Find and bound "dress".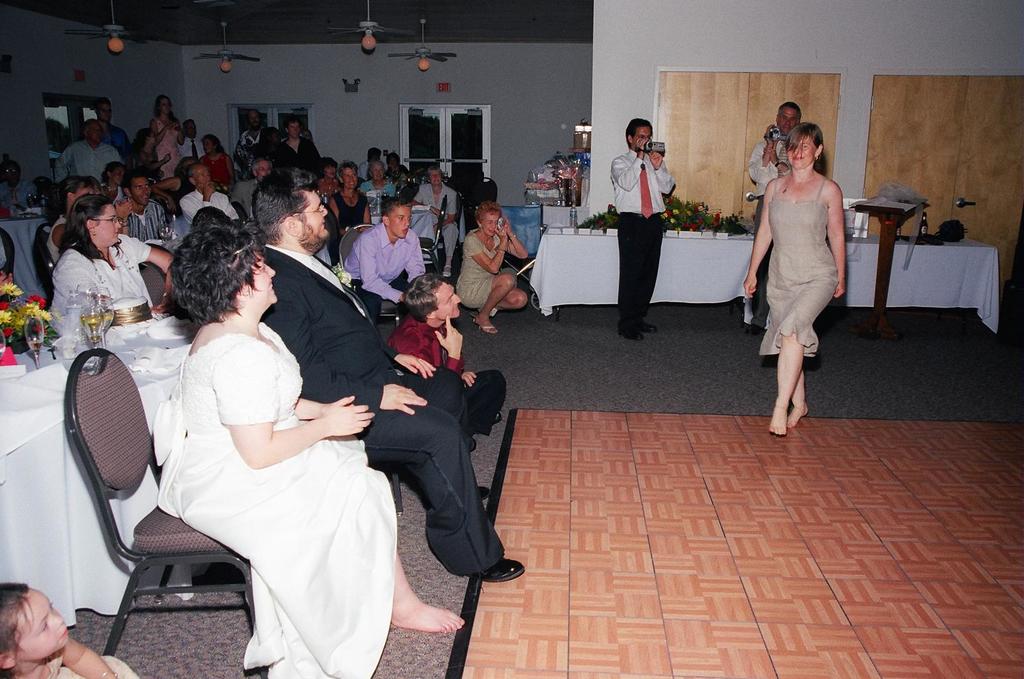
Bound: [left=153, top=317, right=414, bottom=678].
